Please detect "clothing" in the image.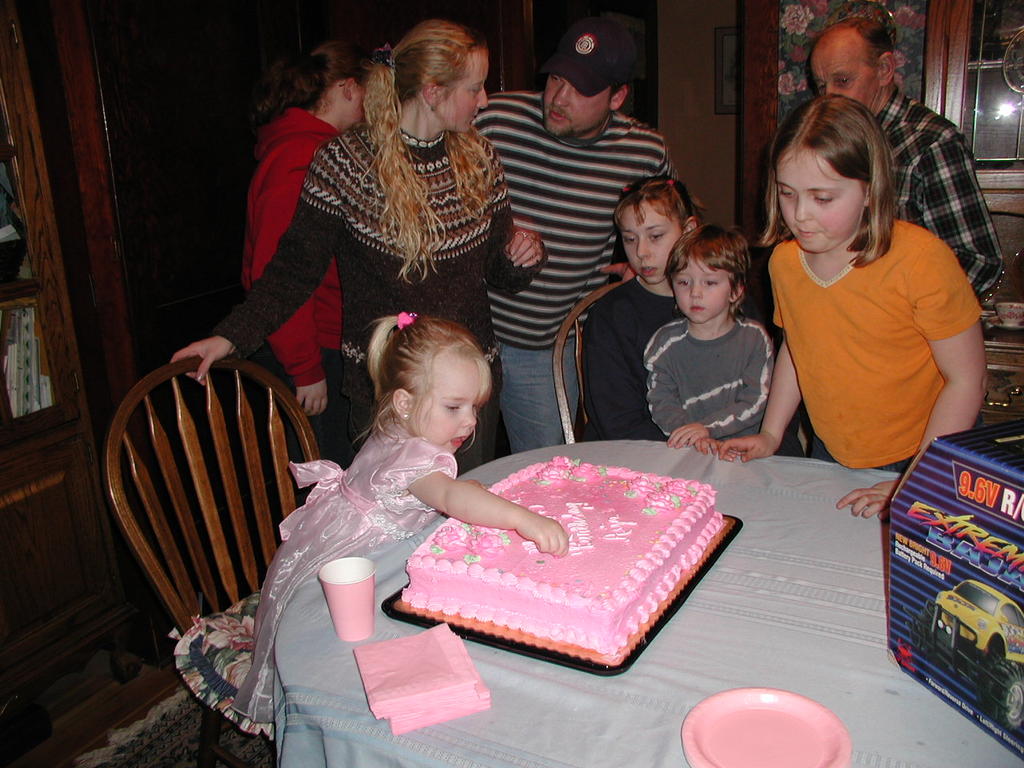
(218, 132, 525, 470).
